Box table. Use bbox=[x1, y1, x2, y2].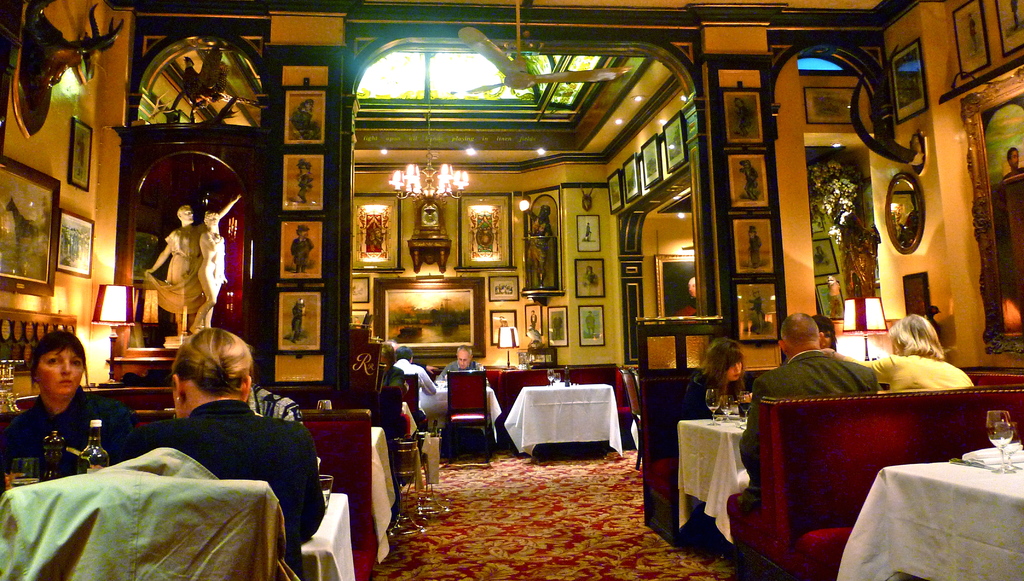
bbox=[372, 424, 394, 562].
